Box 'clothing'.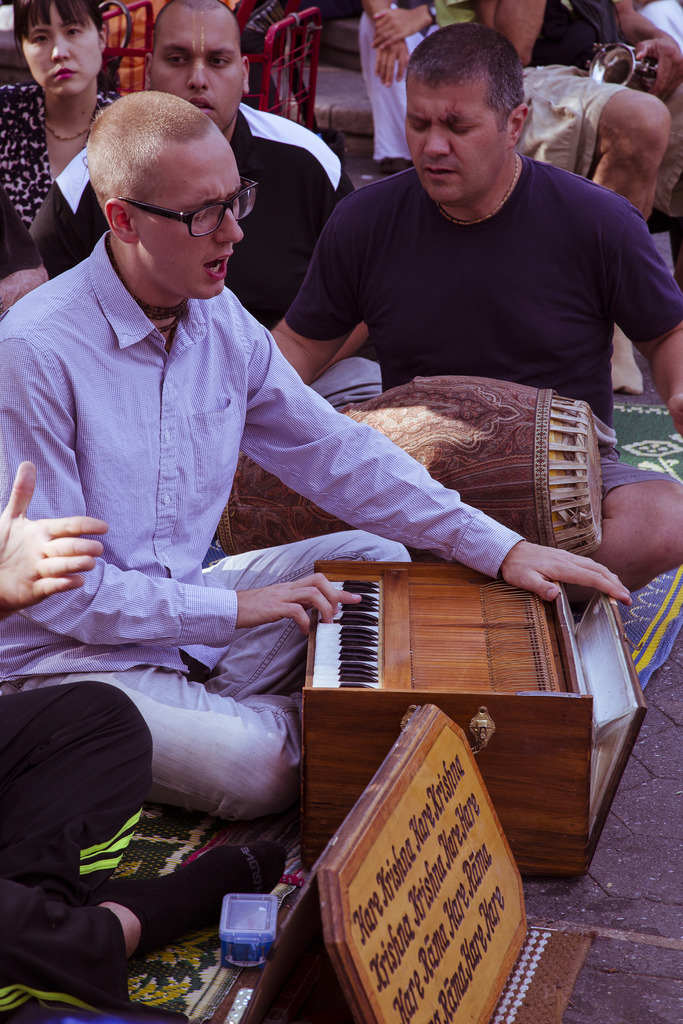
pyautogui.locateOnScreen(0, 78, 128, 276).
